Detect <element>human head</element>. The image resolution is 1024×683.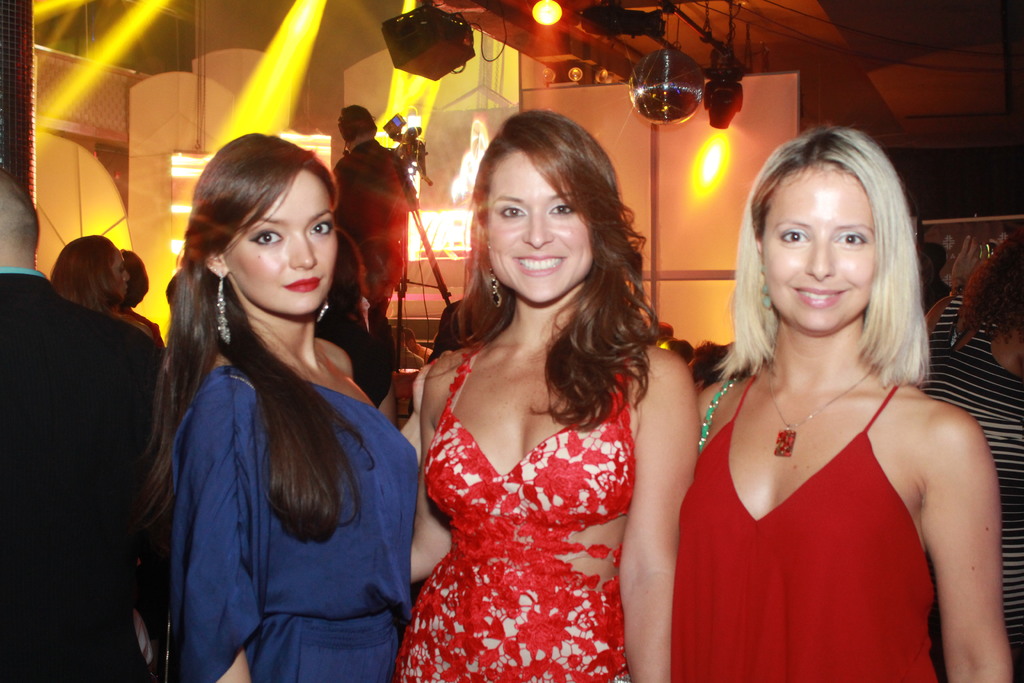
x1=741 y1=126 x2=913 y2=359.
